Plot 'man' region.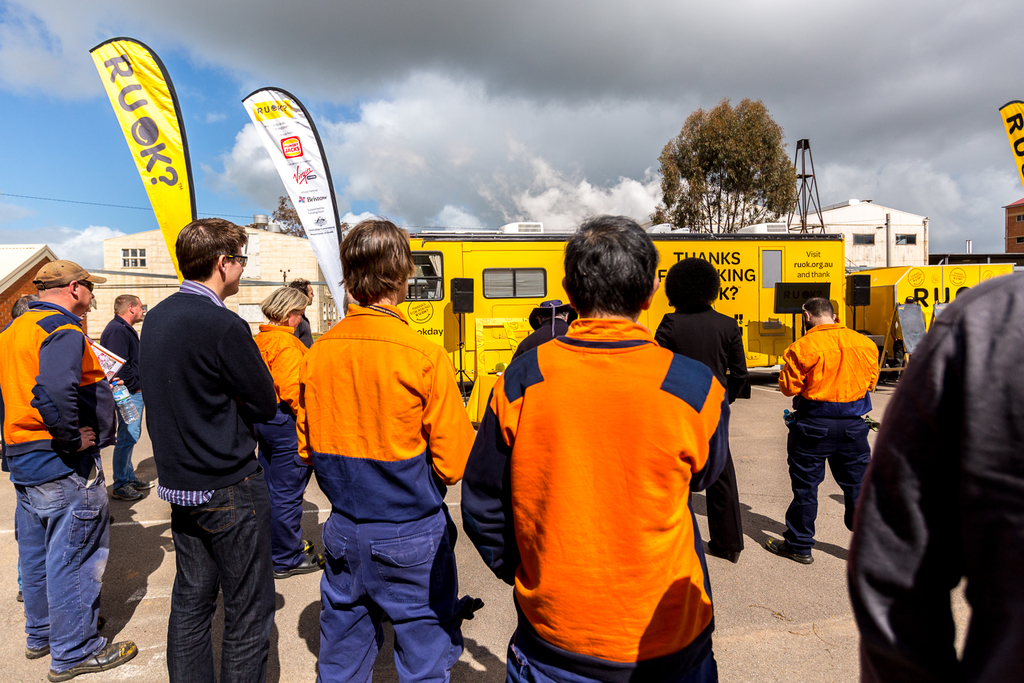
Plotted at 844/273/1023/682.
